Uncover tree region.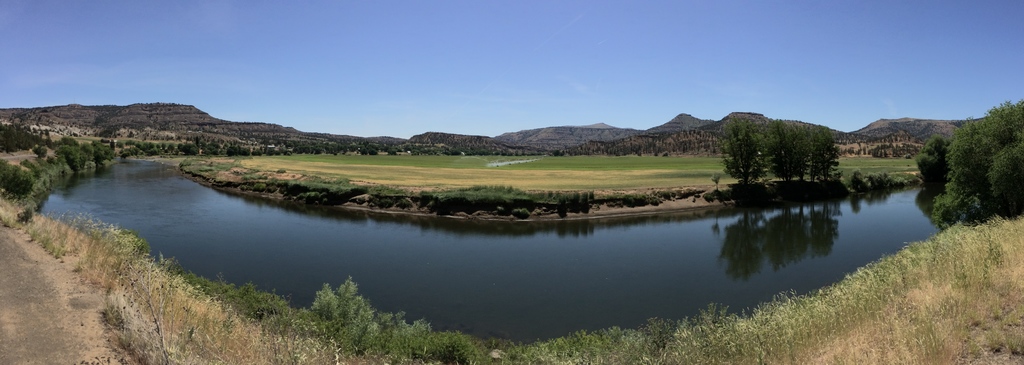
Uncovered: box(767, 116, 803, 183).
